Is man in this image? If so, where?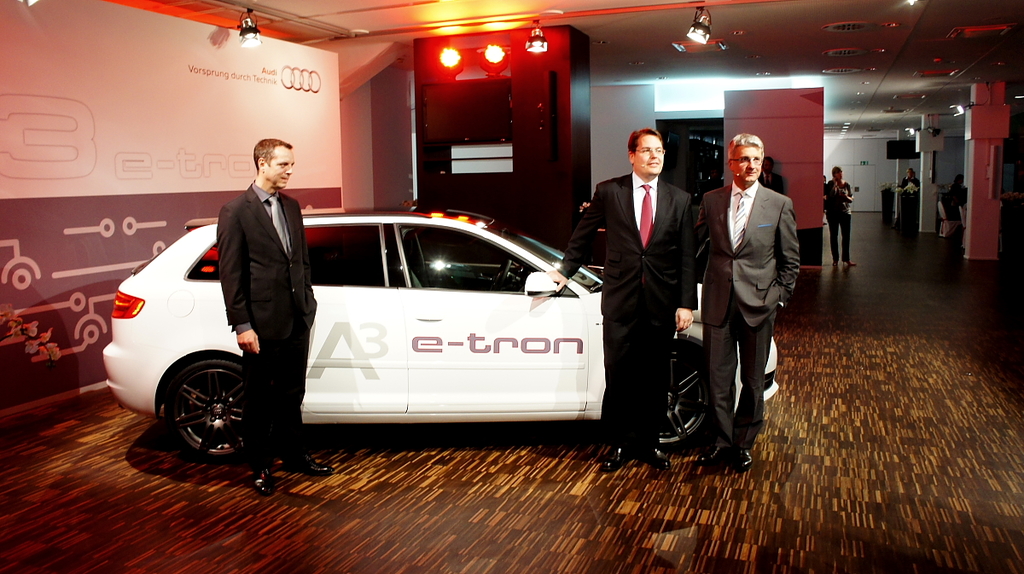
Yes, at bbox(829, 166, 858, 268).
